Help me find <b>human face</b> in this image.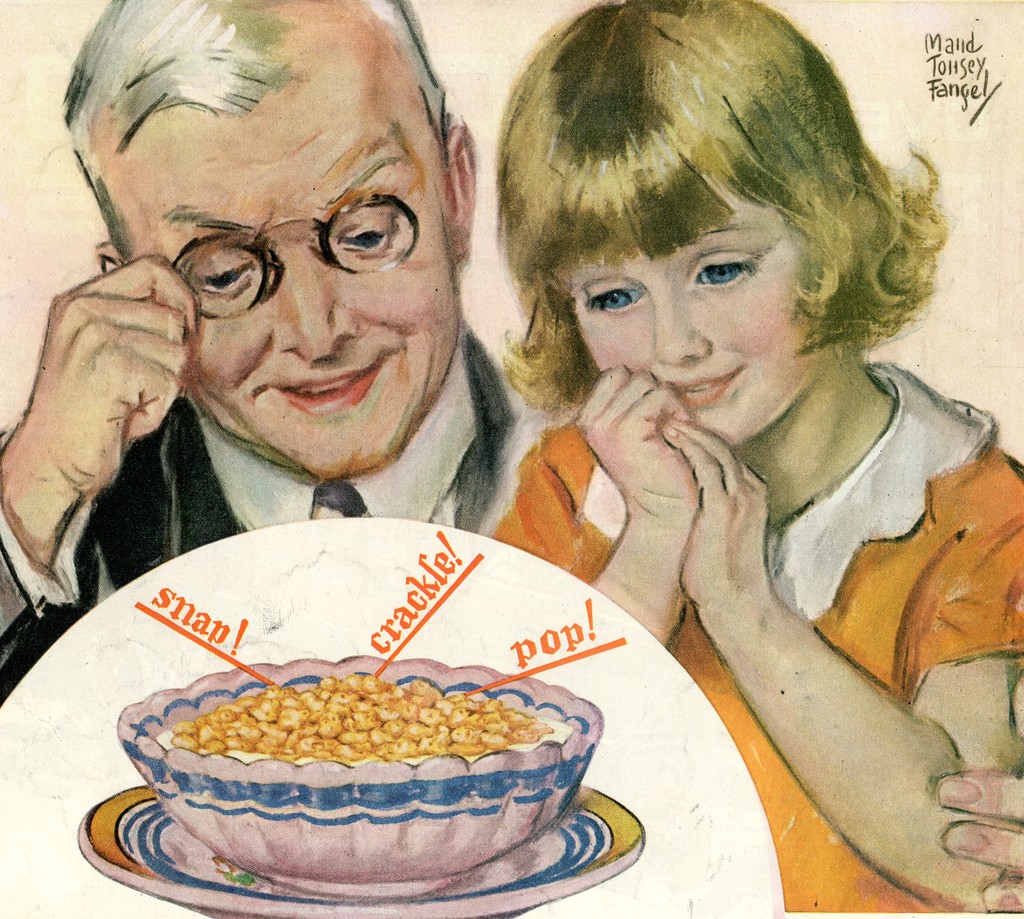
Found it: bbox=(570, 179, 825, 444).
